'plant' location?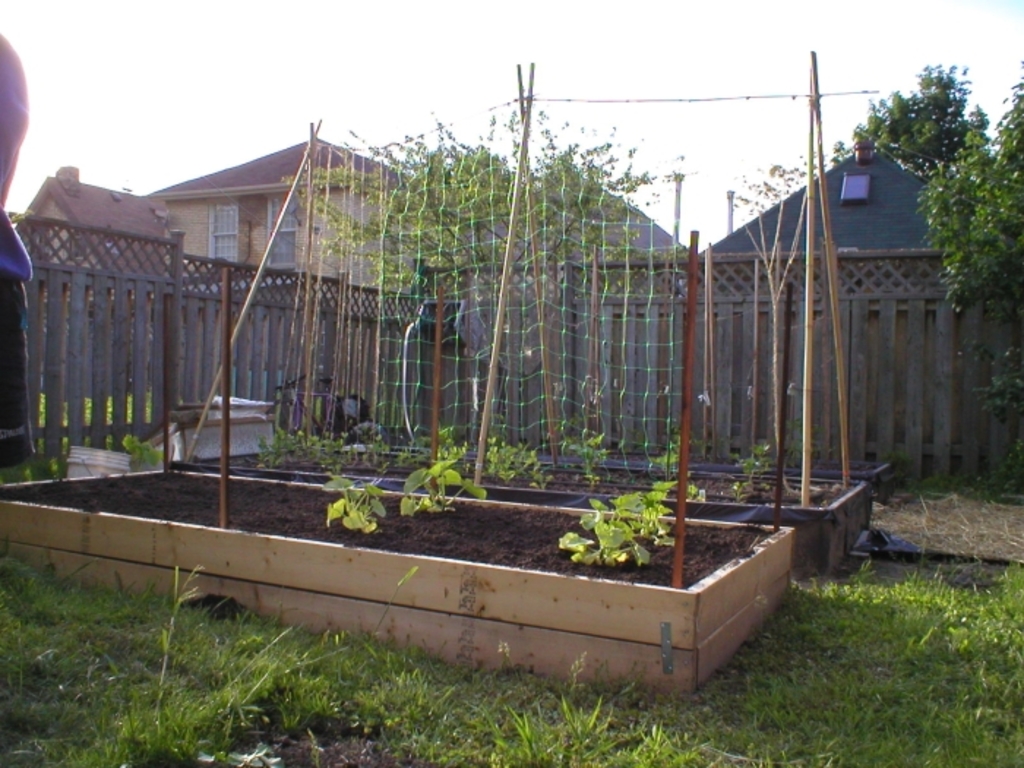
rect(647, 432, 676, 490)
